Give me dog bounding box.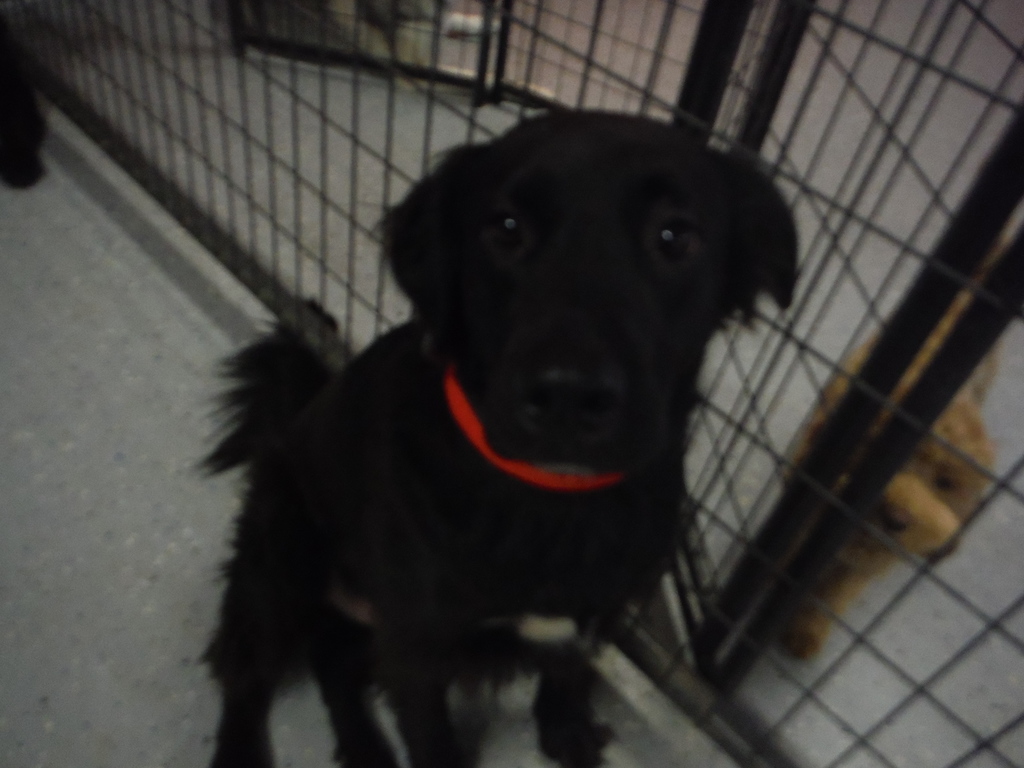
<region>774, 206, 1023, 666</region>.
